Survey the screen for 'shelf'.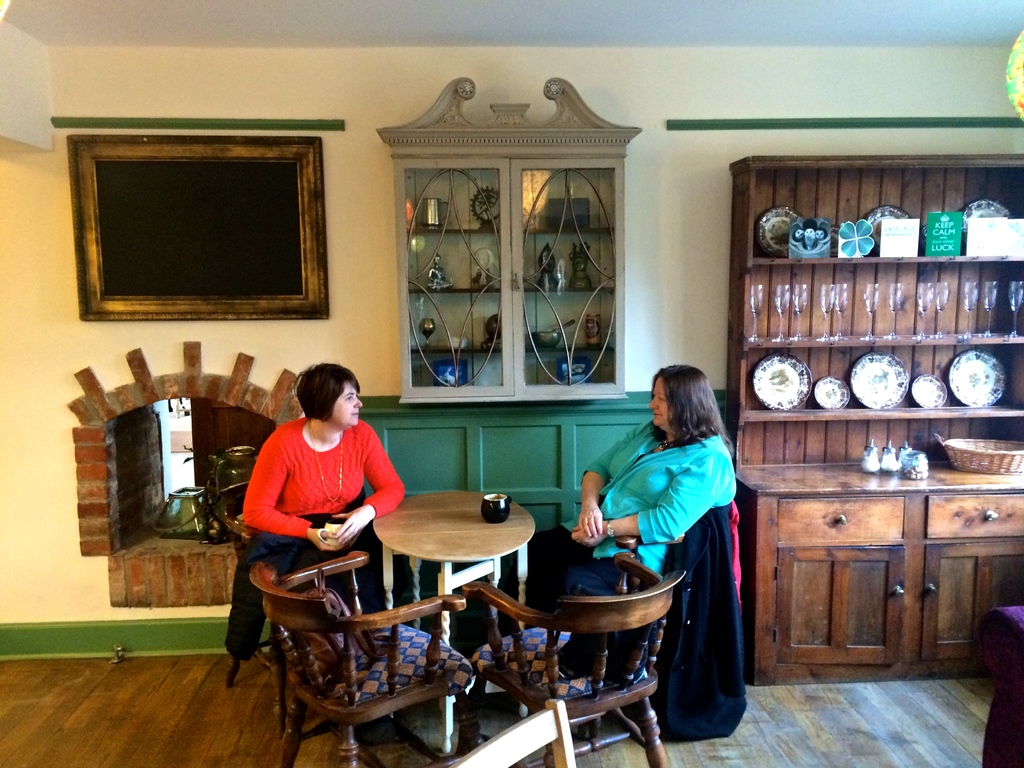
Survey found: (left=721, top=166, right=1023, bottom=462).
